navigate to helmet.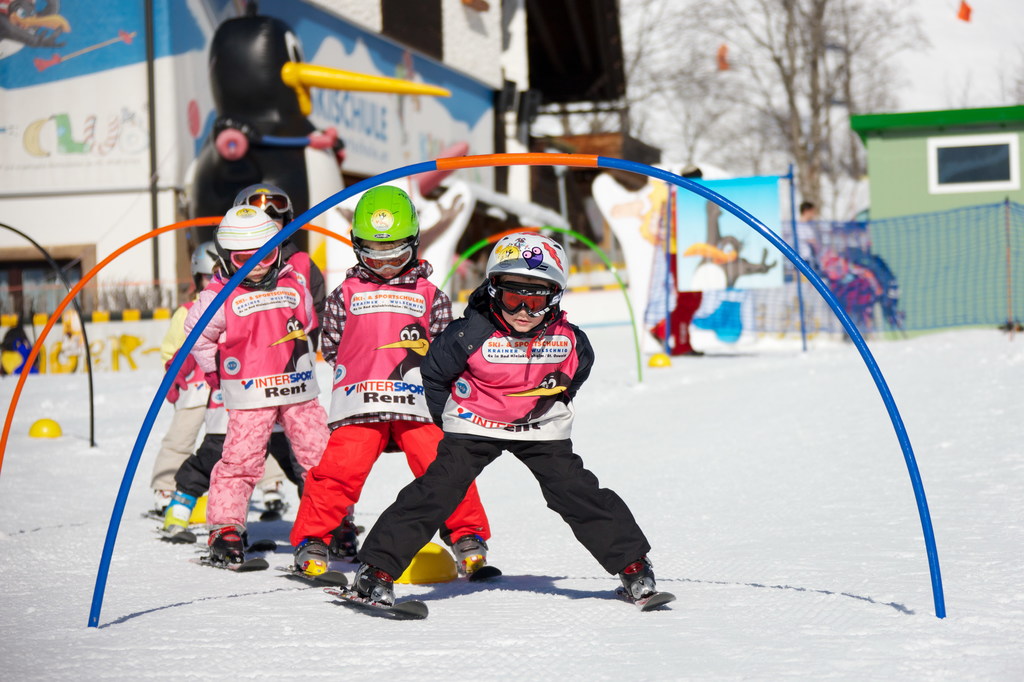
Navigation target: box=[215, 207, 289, 288].
